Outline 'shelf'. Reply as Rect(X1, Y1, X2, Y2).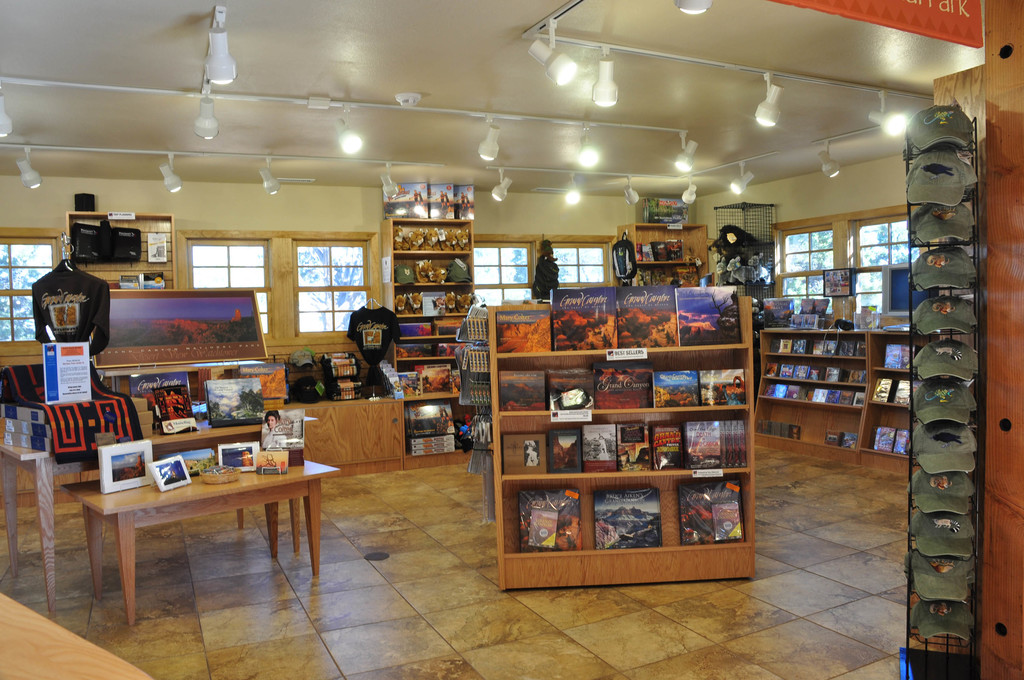
Rect(393, 284, 472, 321).
